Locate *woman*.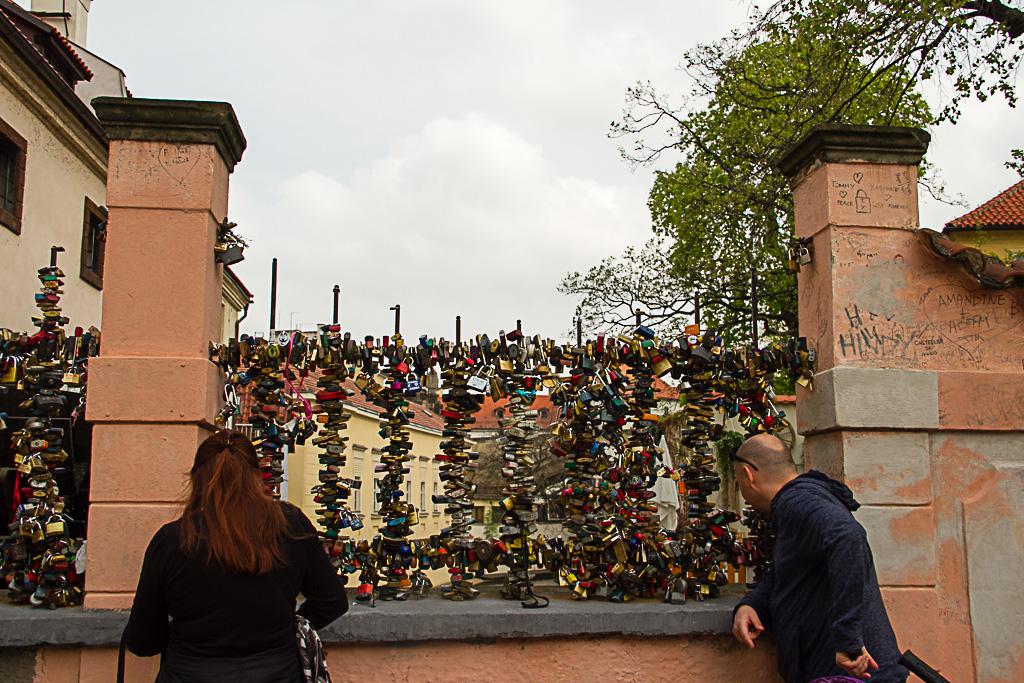
Bounding box: region(109, 431, 323, 680).
